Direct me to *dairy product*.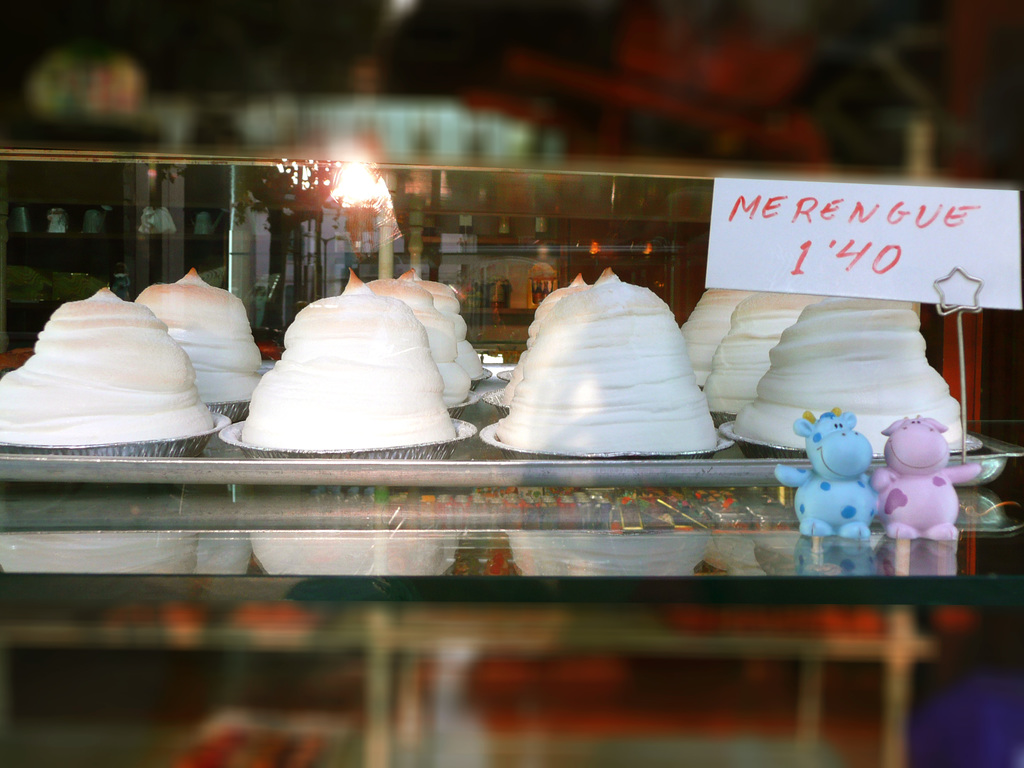
Direction: [x1=705, y1=284, x2=798, y2=406].
